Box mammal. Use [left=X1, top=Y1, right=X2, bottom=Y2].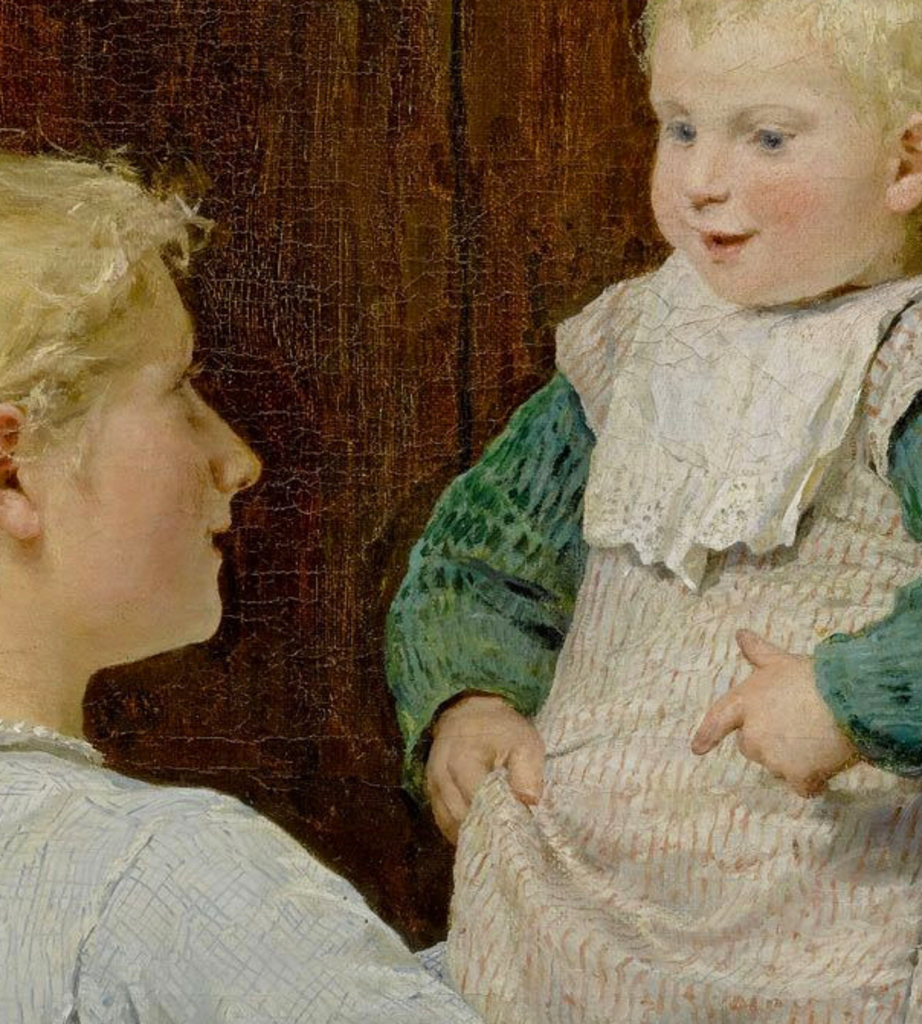
[left=0, top=114, right=487, bottom=1022].
